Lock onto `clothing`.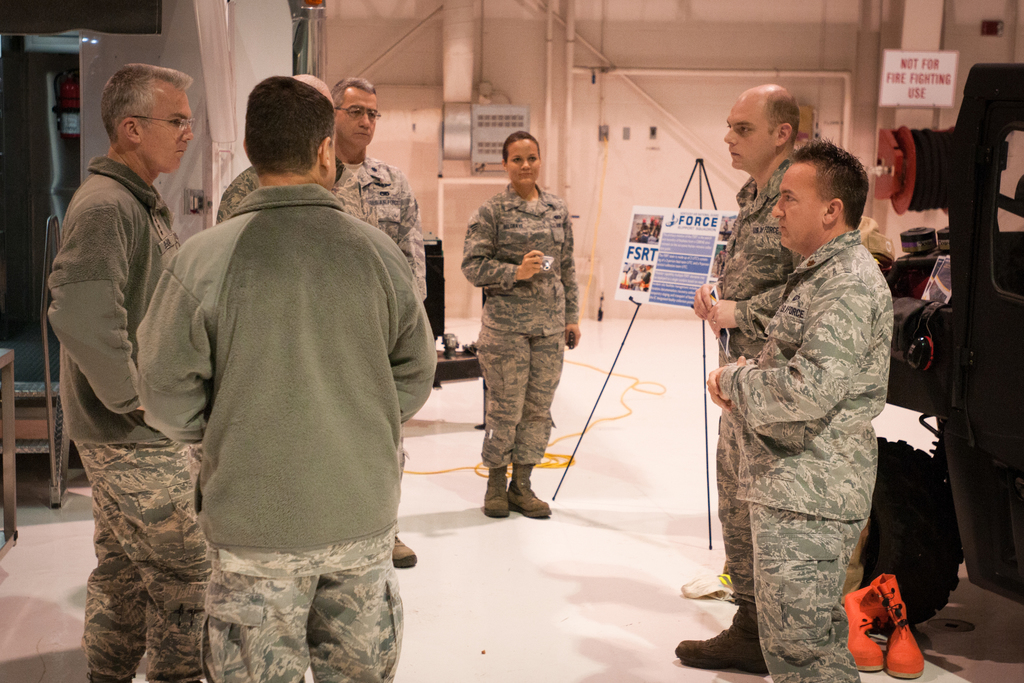
Locked: crop(325, 156, 424, 280).
